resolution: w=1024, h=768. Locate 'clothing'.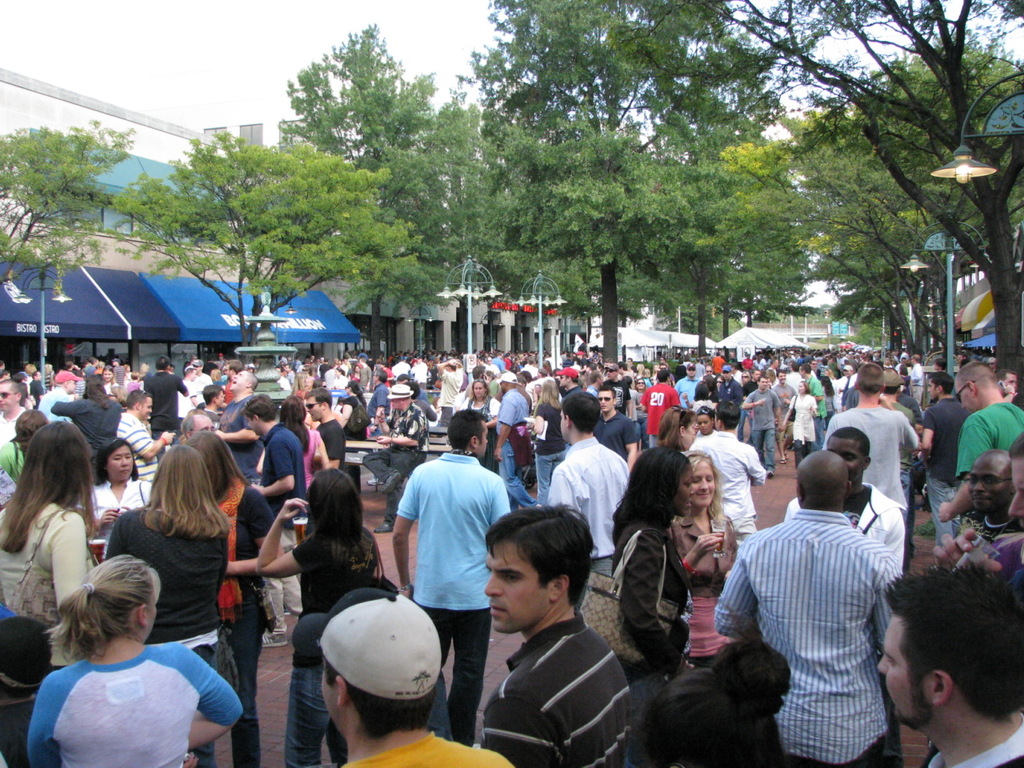
(209, 394, 262, 476).
